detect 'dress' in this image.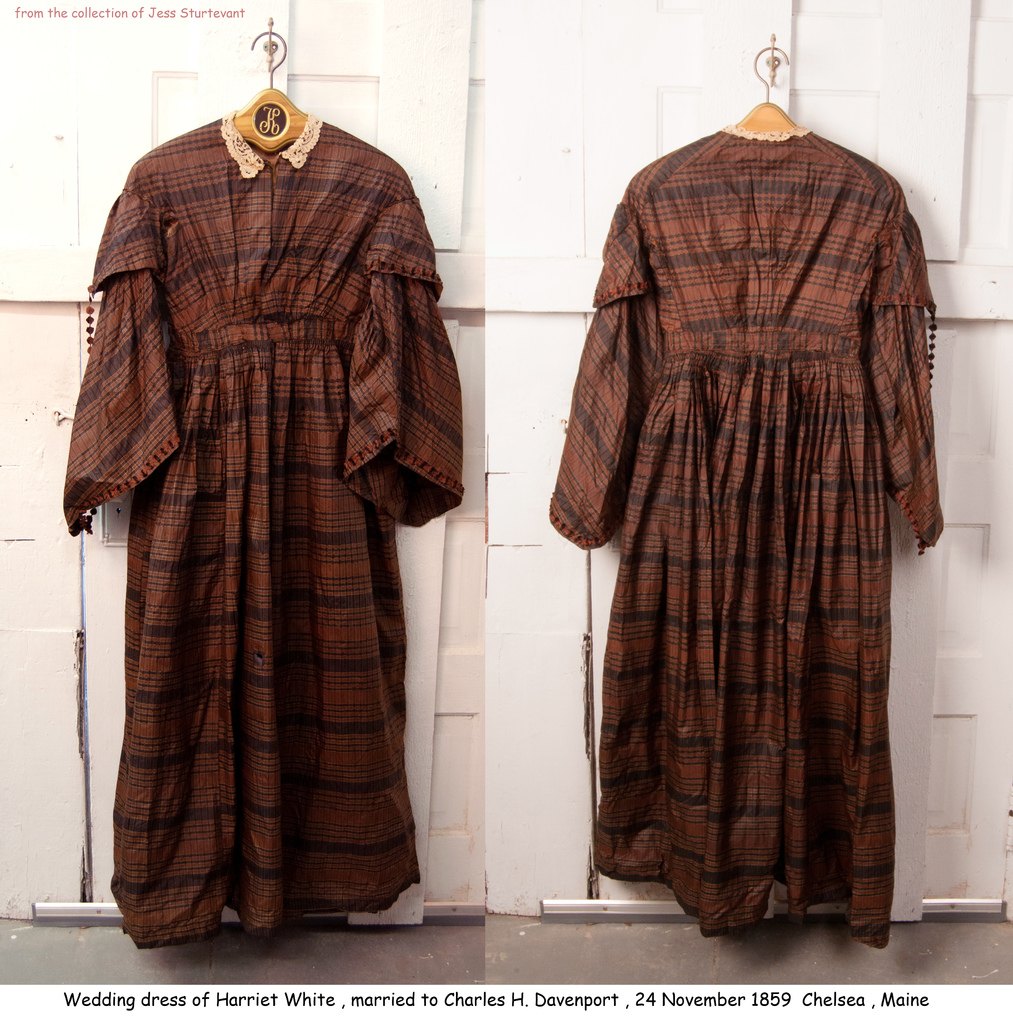
Detection: bbox=(553, 127, 946, 934).
